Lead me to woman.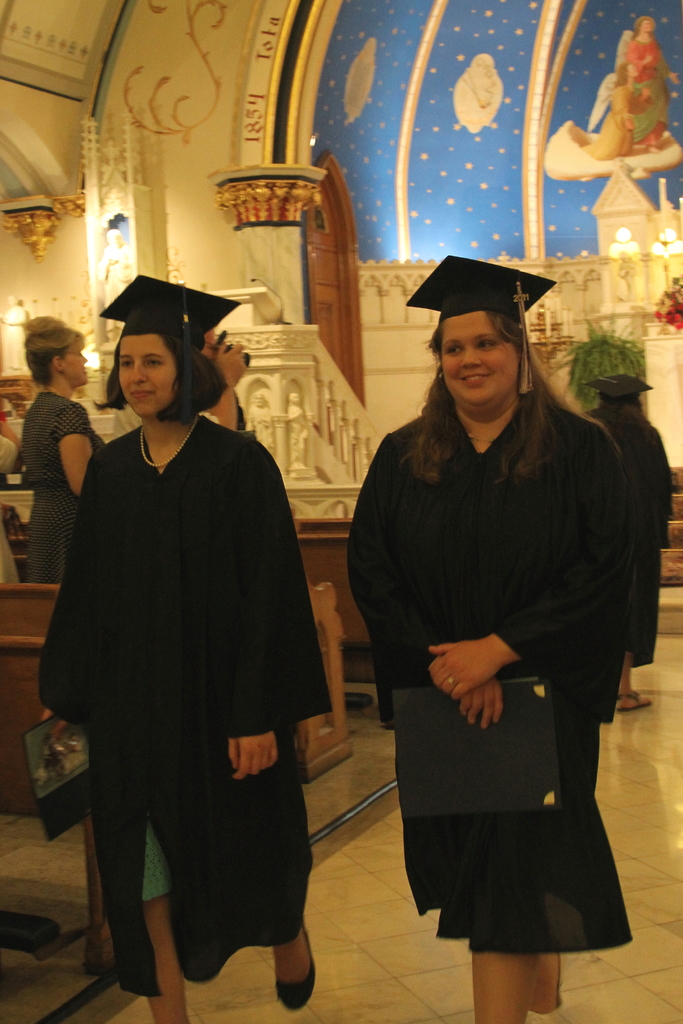
Lead to (x1=13, y1=315, x2=110, y2=581).
